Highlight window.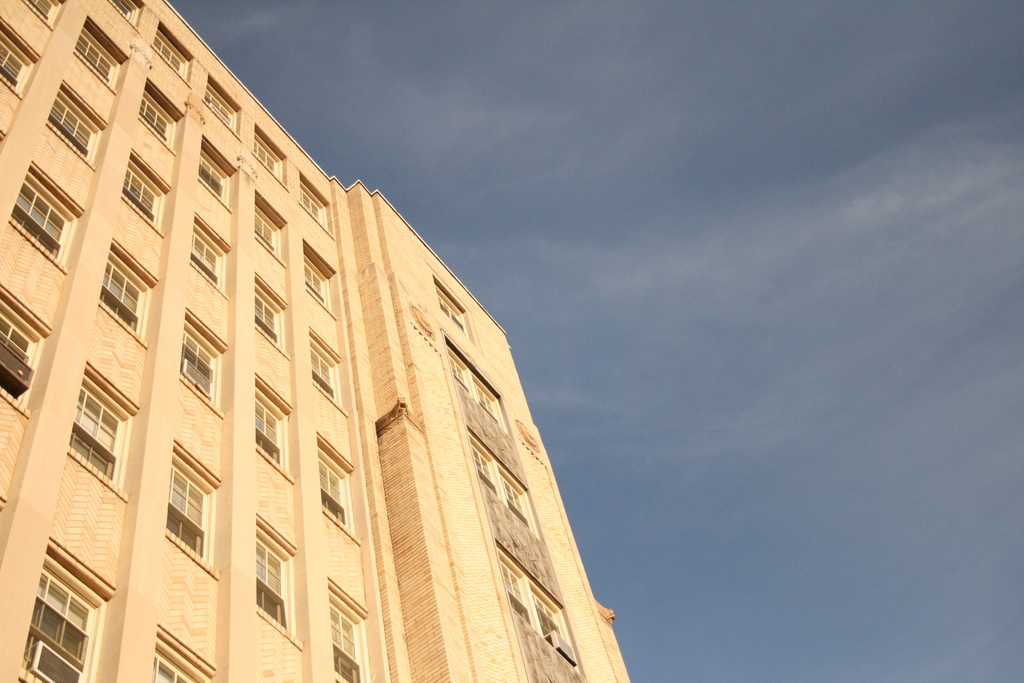
Highlighted region: bbox(120, 149, 168, 237).
